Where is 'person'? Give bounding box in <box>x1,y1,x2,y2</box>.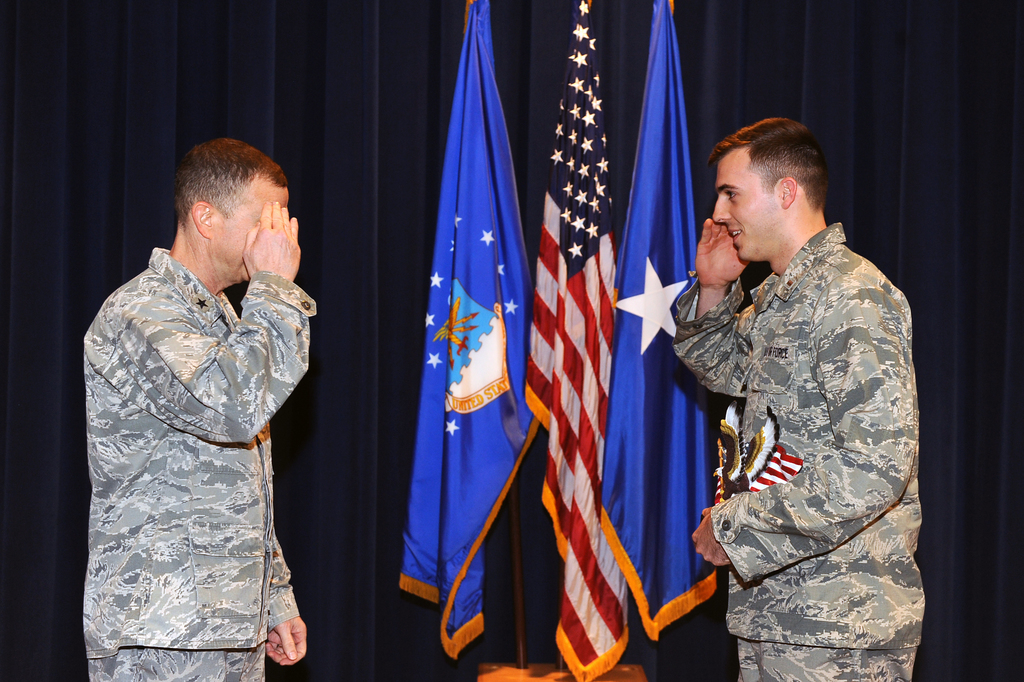
<box>77,142,314,681</box>.
